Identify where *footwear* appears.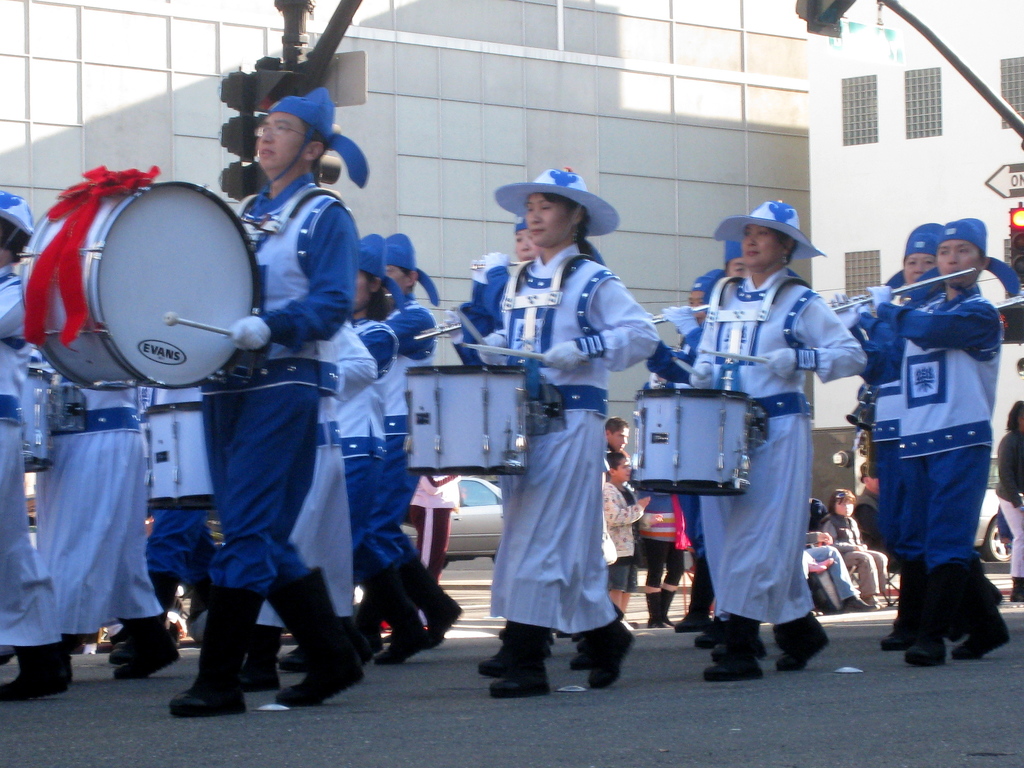
Appears at 694/614/727/649.
